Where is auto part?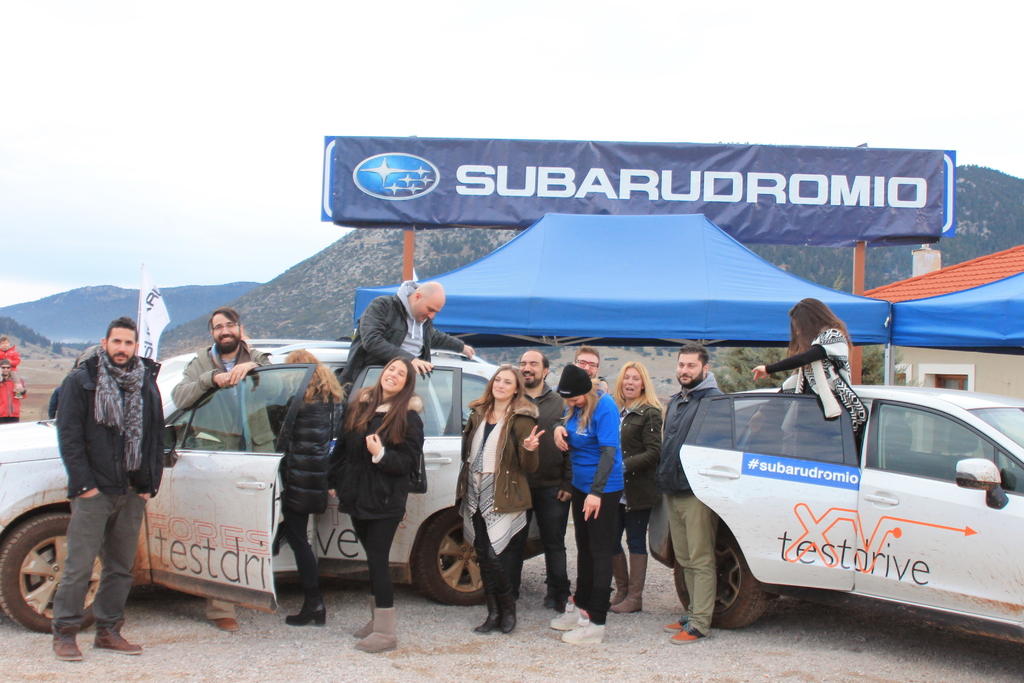
<box>0,507,102,632</box>.
